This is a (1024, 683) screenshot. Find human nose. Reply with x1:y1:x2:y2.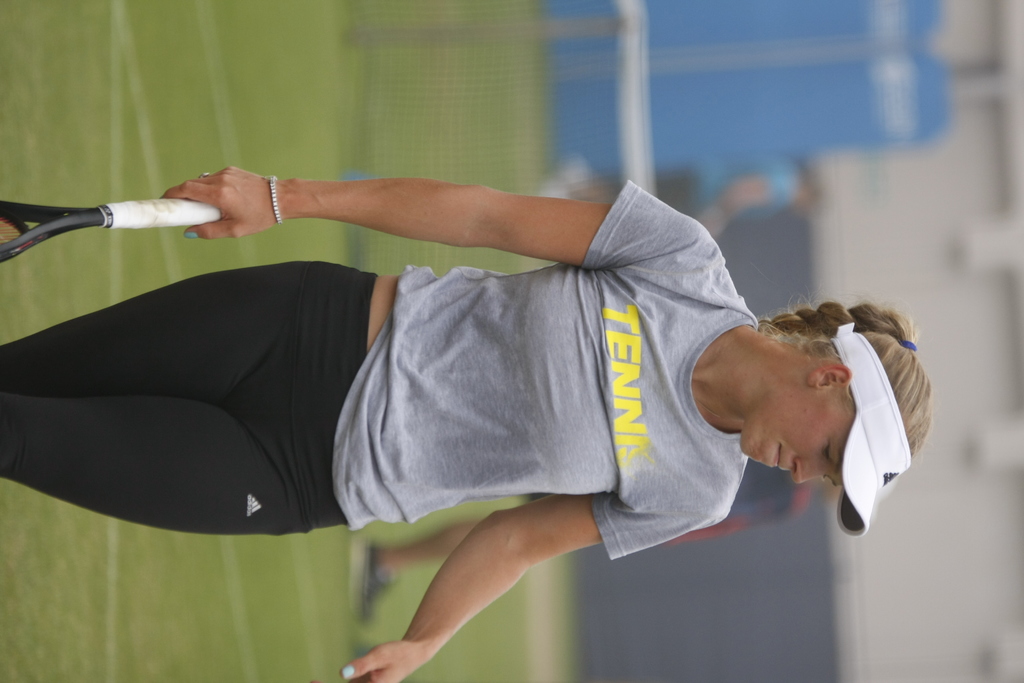
791:456:822:486.
